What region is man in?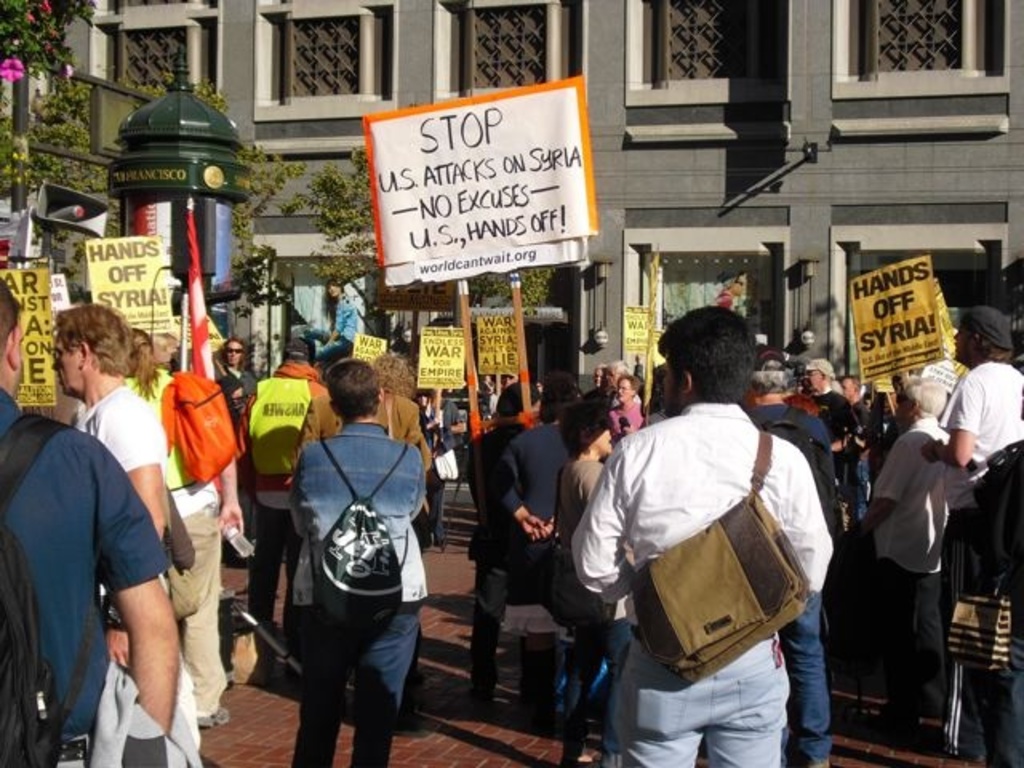
select_region(853, 378, 958, 728).
